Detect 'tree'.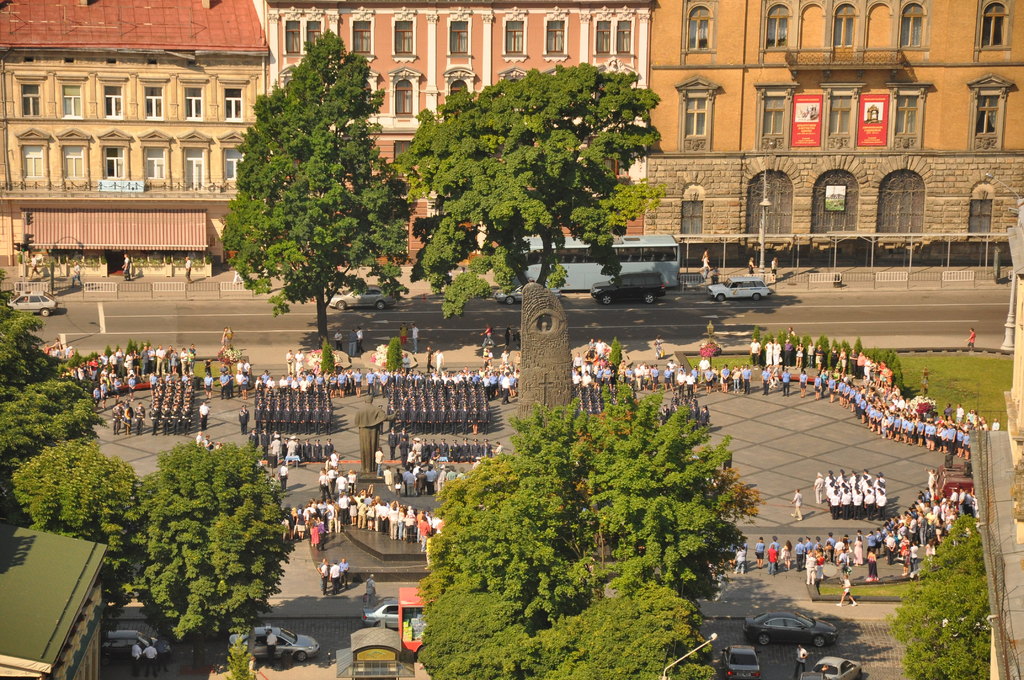
Detected at (1, 305, 108, 494).
